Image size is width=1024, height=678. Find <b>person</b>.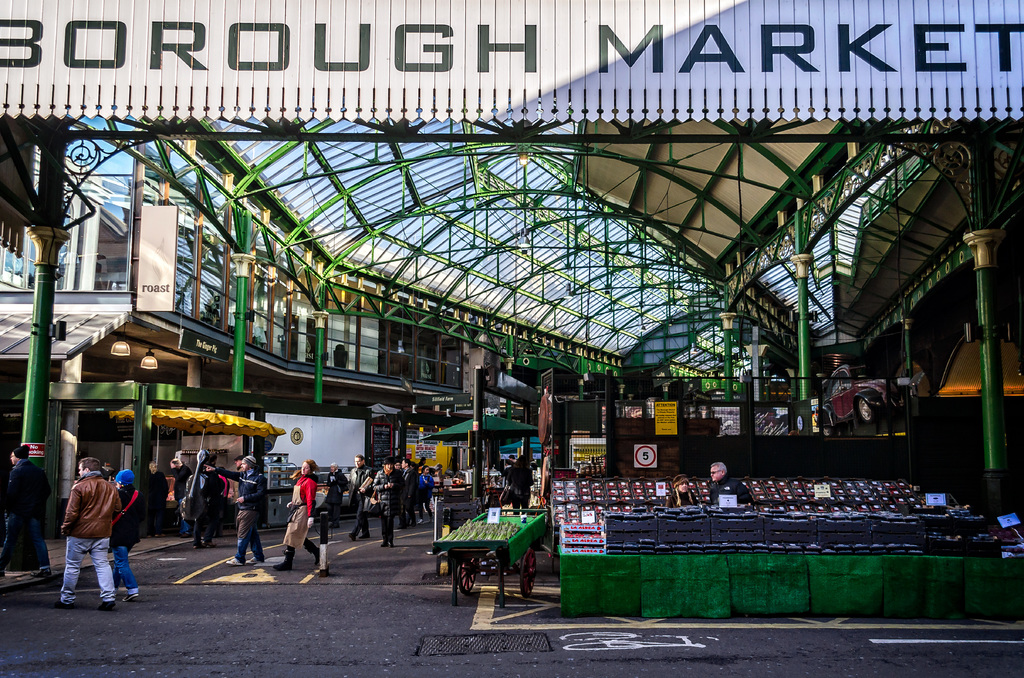
208/452/269/565.
